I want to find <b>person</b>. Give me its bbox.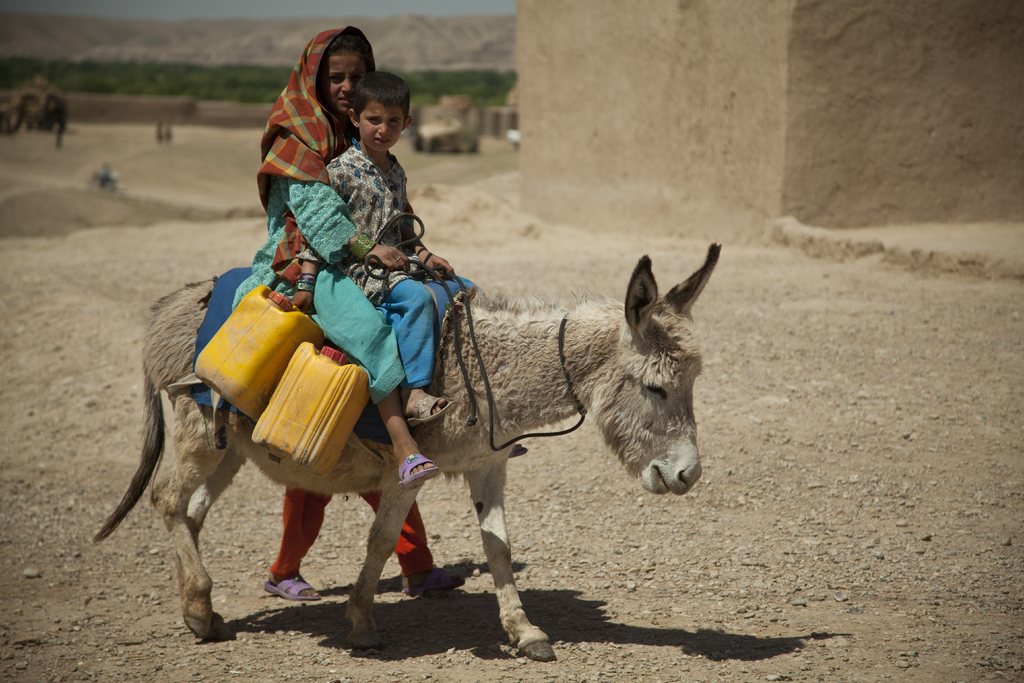
291:67:454:418.
